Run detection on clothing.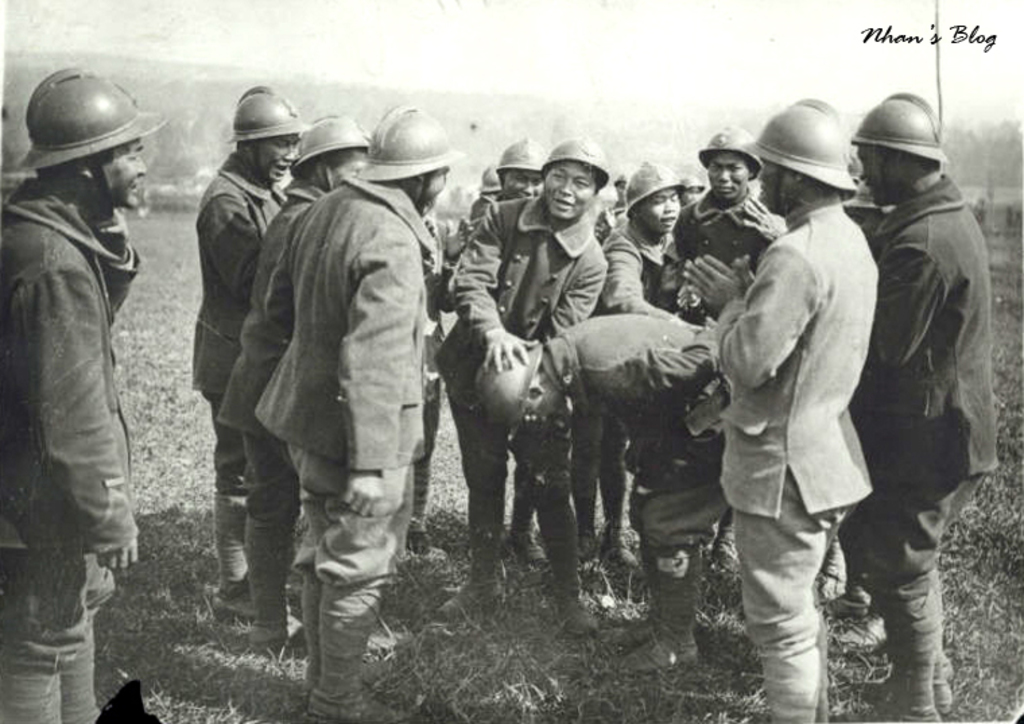
Result: {"x1": 407, "y1": 217, "x2": 443, "y2": 549}.
